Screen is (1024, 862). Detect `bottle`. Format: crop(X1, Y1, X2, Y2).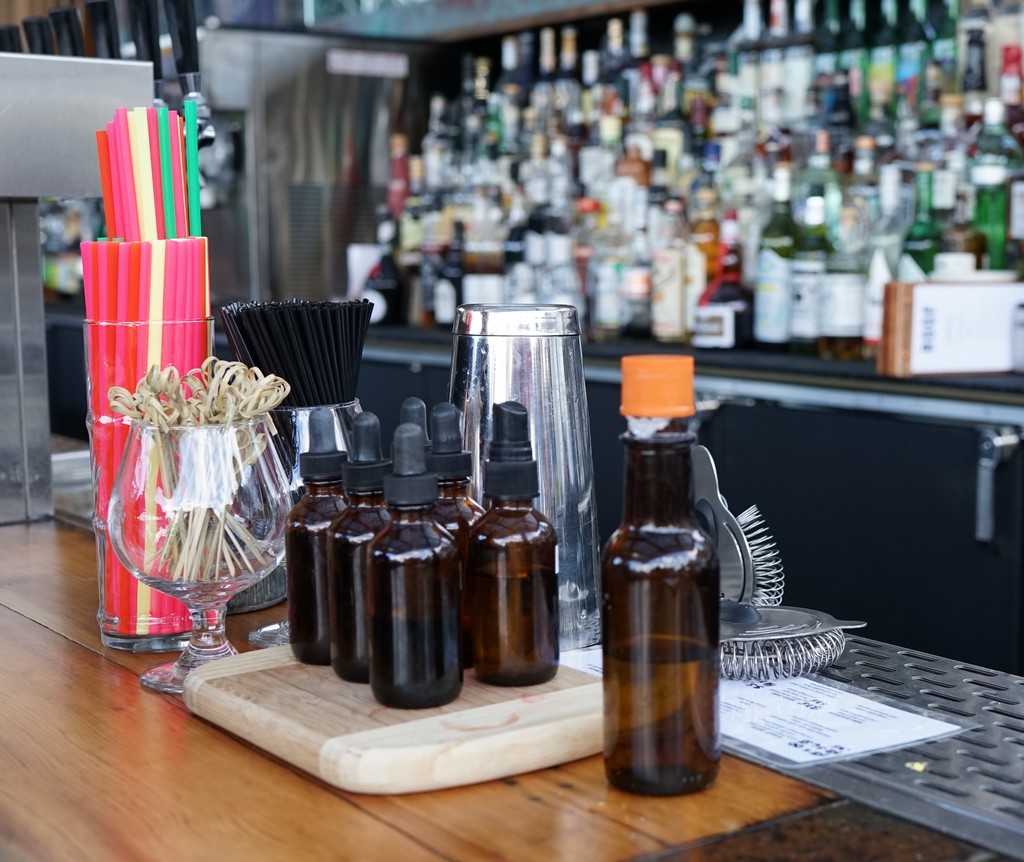
crop(287, 411, 344, 659).
